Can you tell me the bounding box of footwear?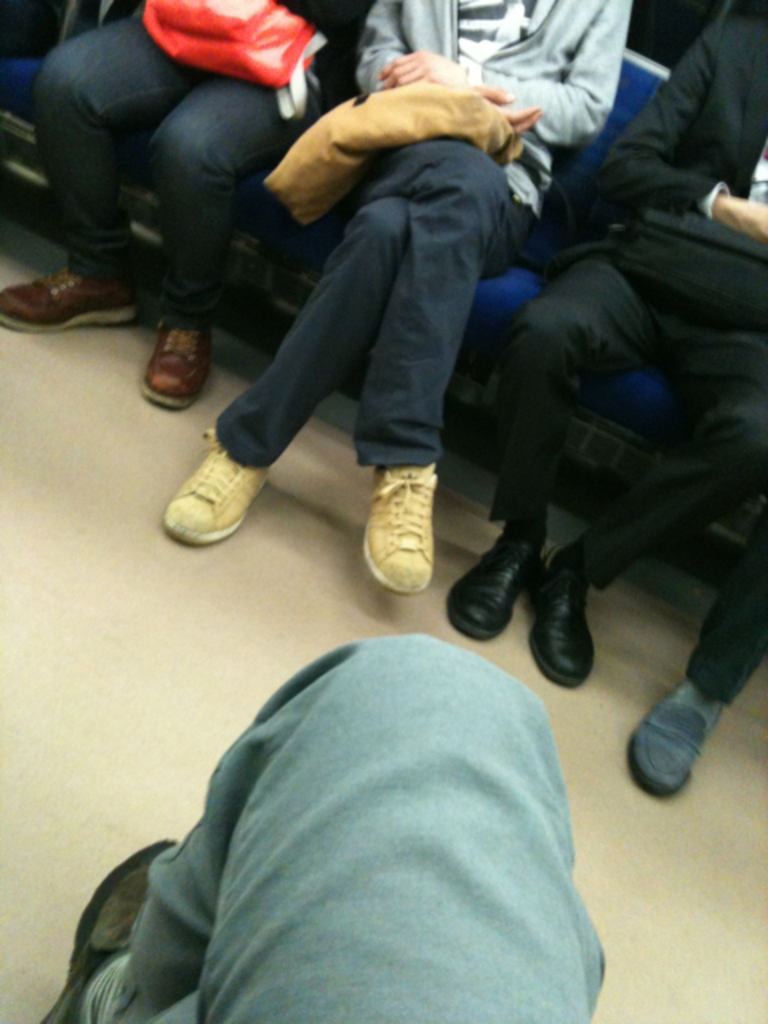
139/322/216/410.
